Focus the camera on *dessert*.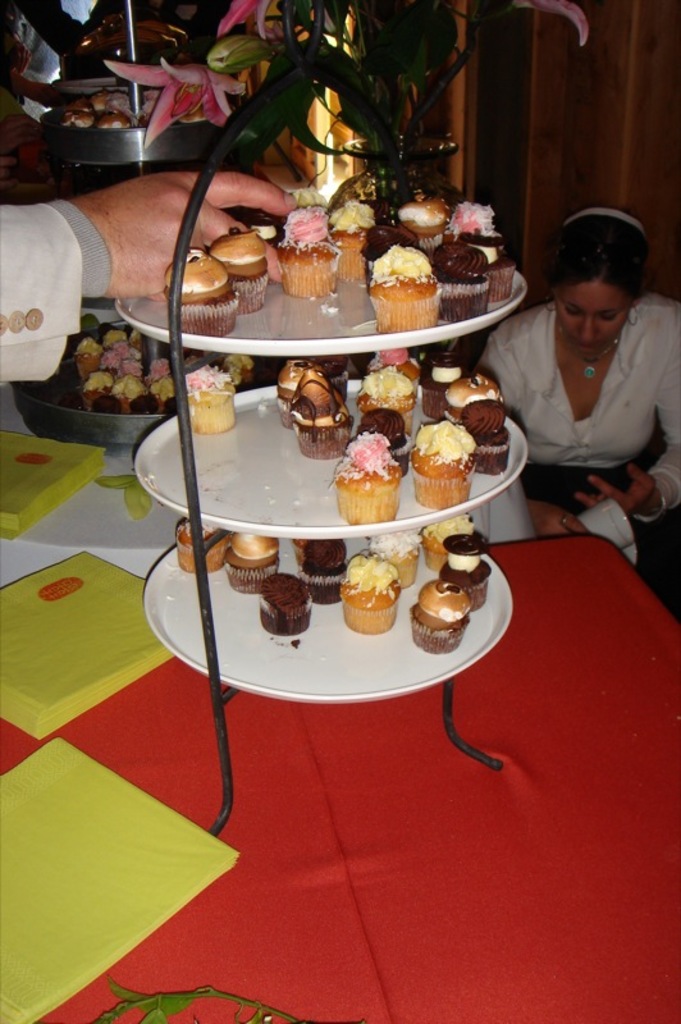
Focus region: [left=361, top=221, right=417, bottom=283].
